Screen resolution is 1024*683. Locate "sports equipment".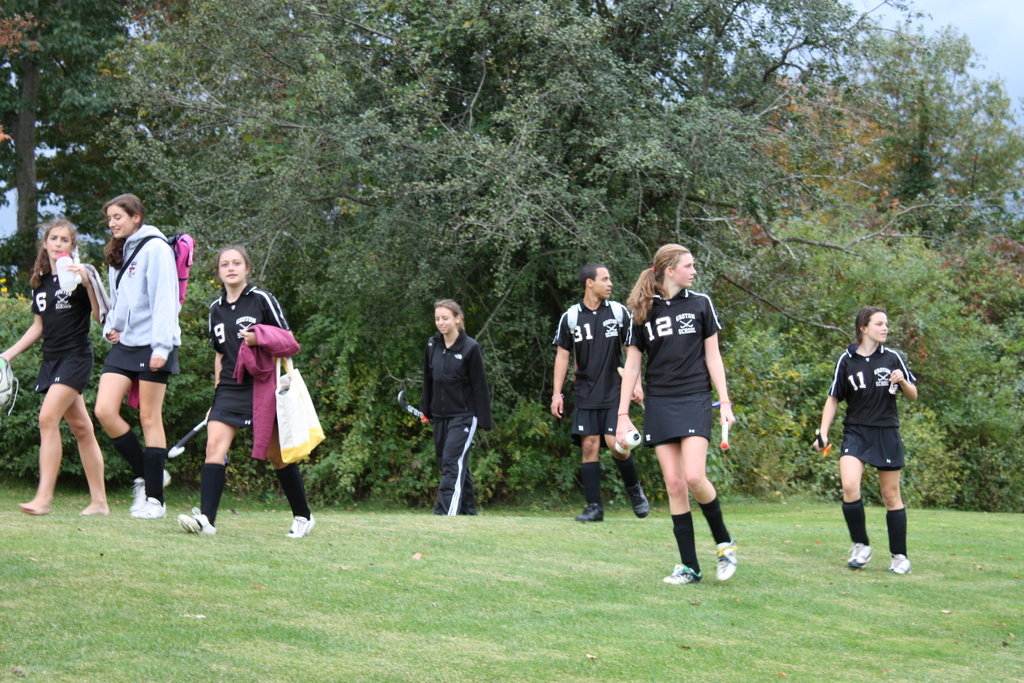
bbox=(399, 391, 426, 419).
